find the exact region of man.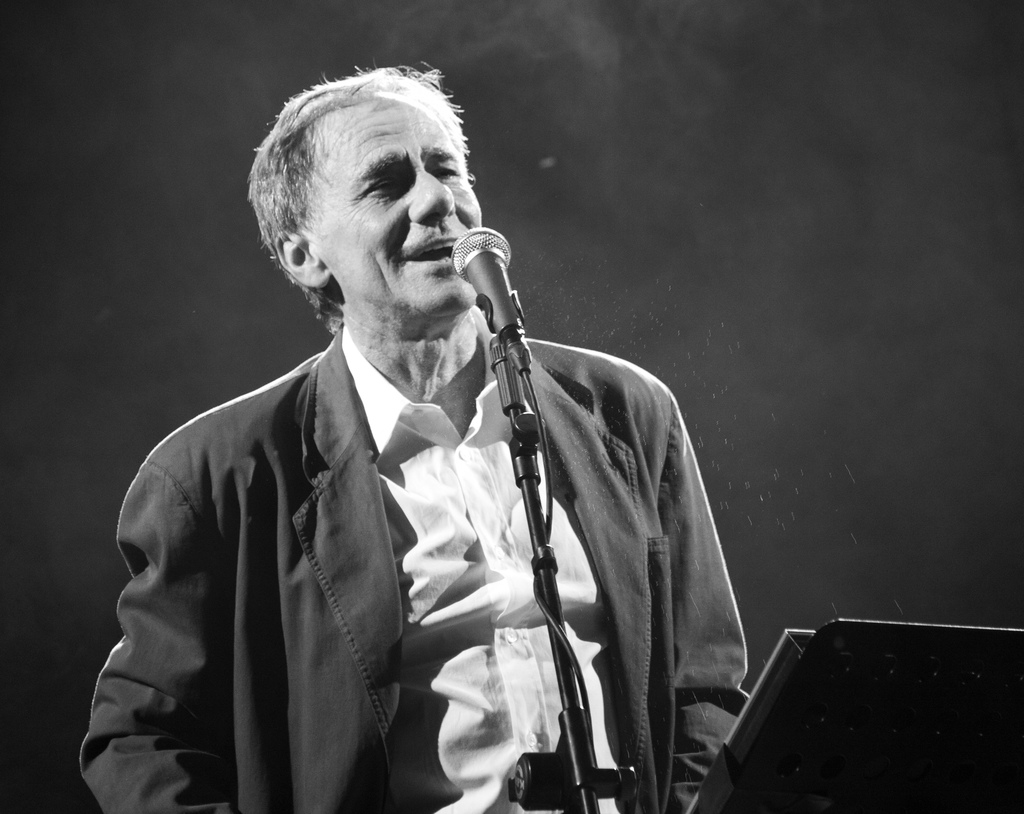
Exact region: [x1=76, y1=52, x2=741, y2=811].
